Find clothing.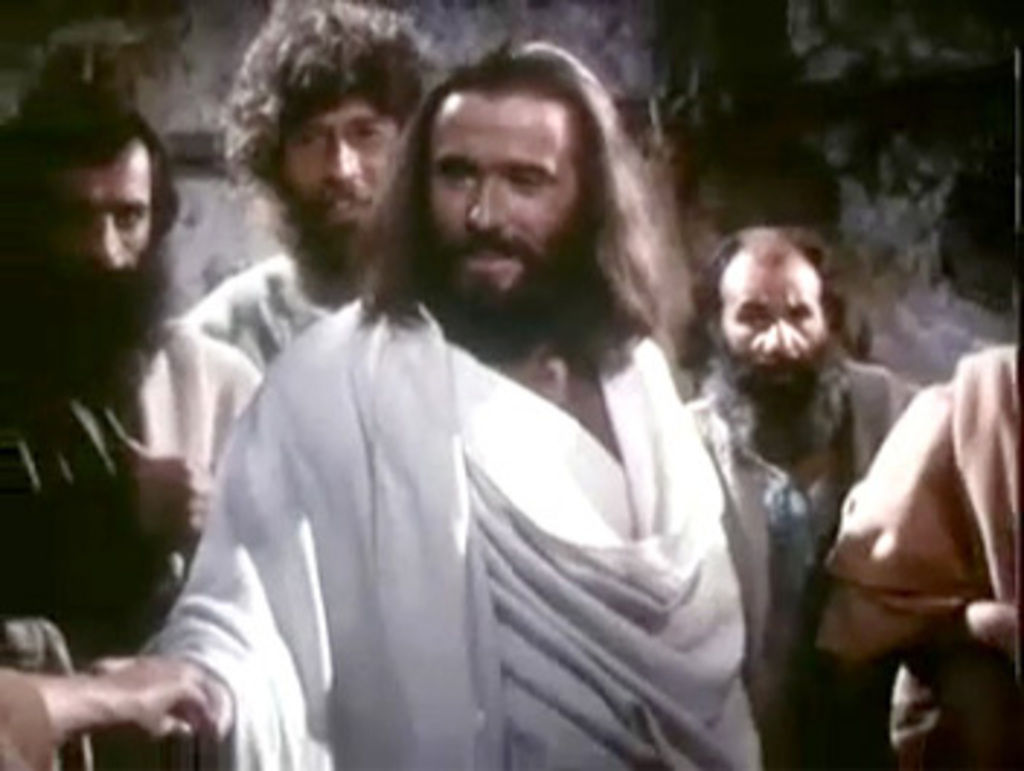
[left=844, top=349, right=1018, bottom=759].
